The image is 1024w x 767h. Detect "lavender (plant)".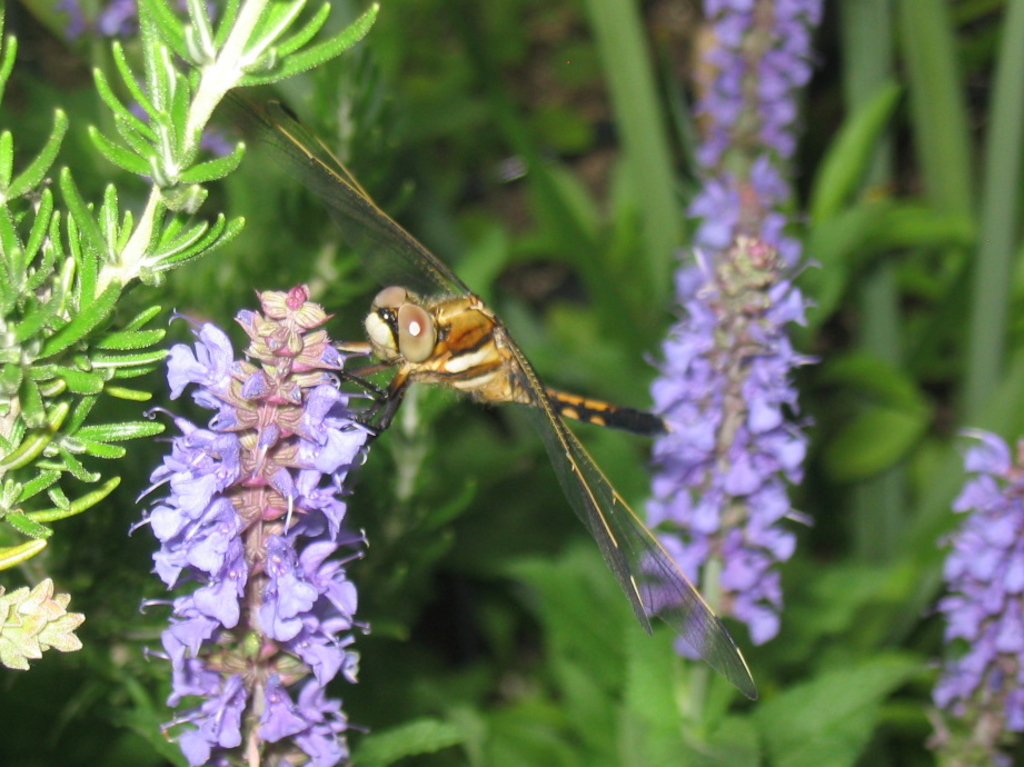
Detection: crop(931, 428, 1023, 749).
